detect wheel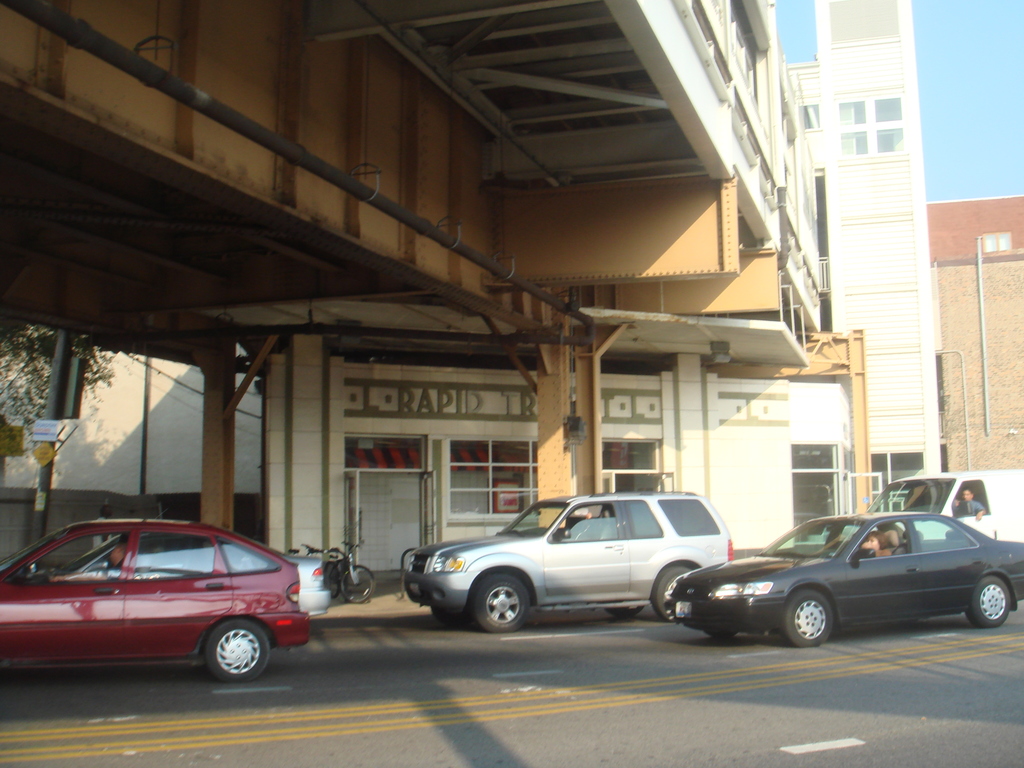
Rect(603, 603, 643, 624)
